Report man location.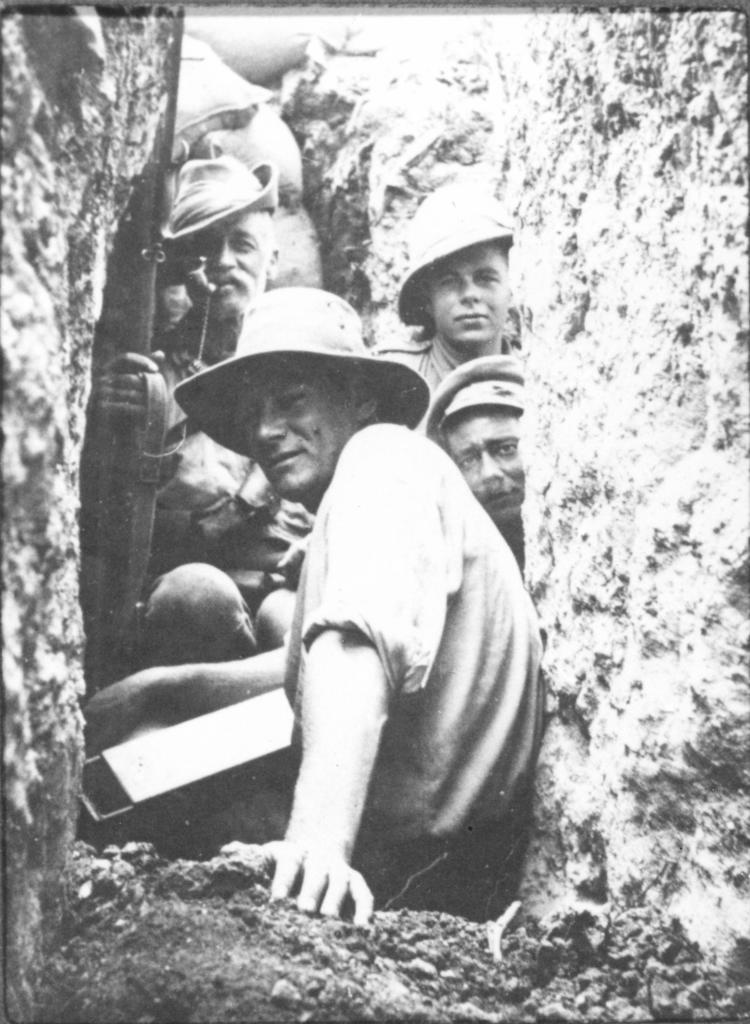
Report: <region>415, 354, 526, 575</region>.
